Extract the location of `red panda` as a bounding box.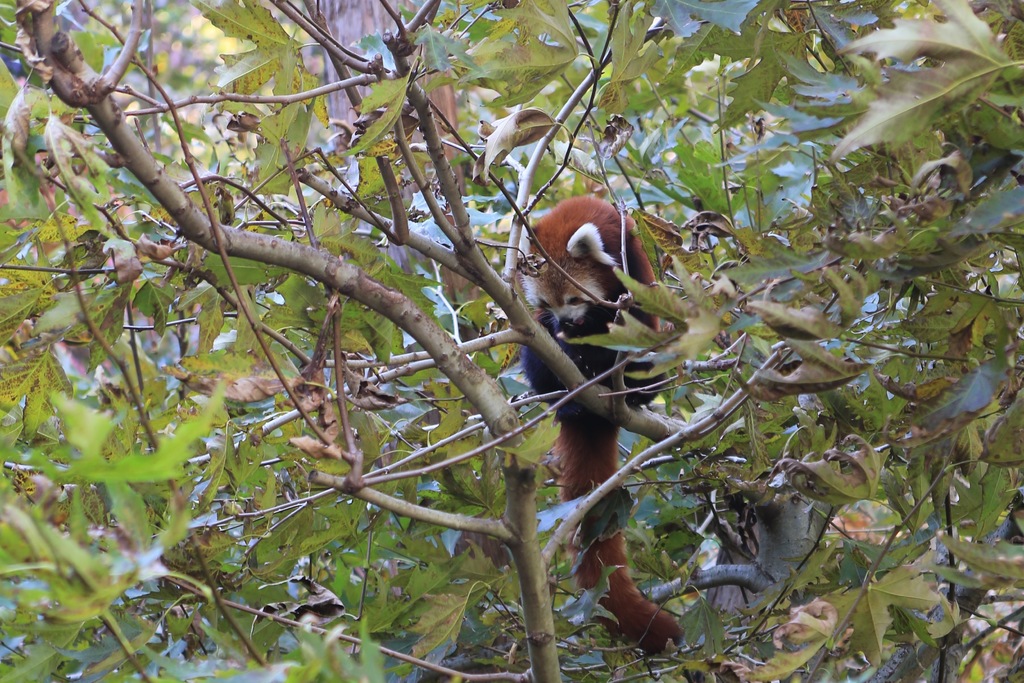
bbox=(522, 194, 681, 653).
